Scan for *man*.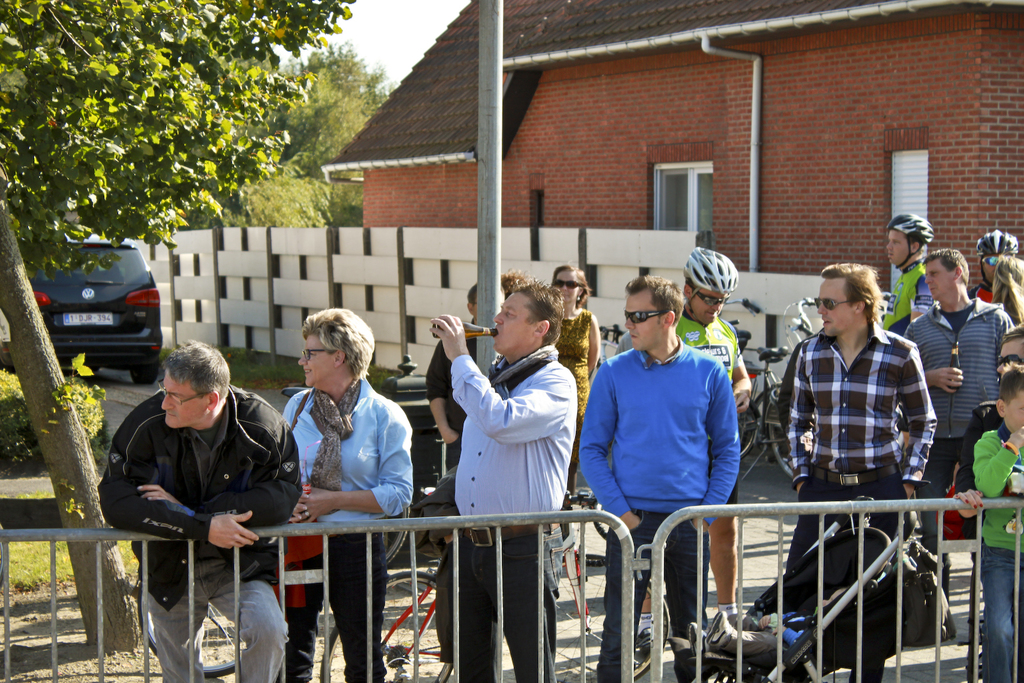
Scan result: [578, 271, 743, 682].
